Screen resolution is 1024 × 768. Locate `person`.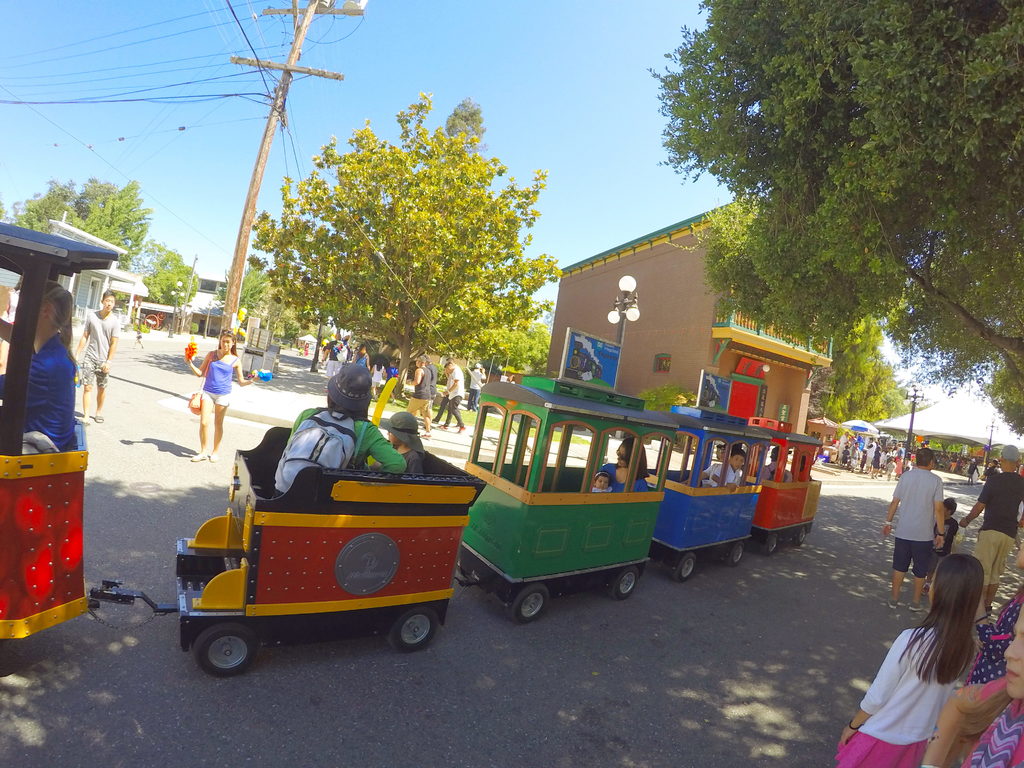
left=77, top=287, right=124, bottom=433.
